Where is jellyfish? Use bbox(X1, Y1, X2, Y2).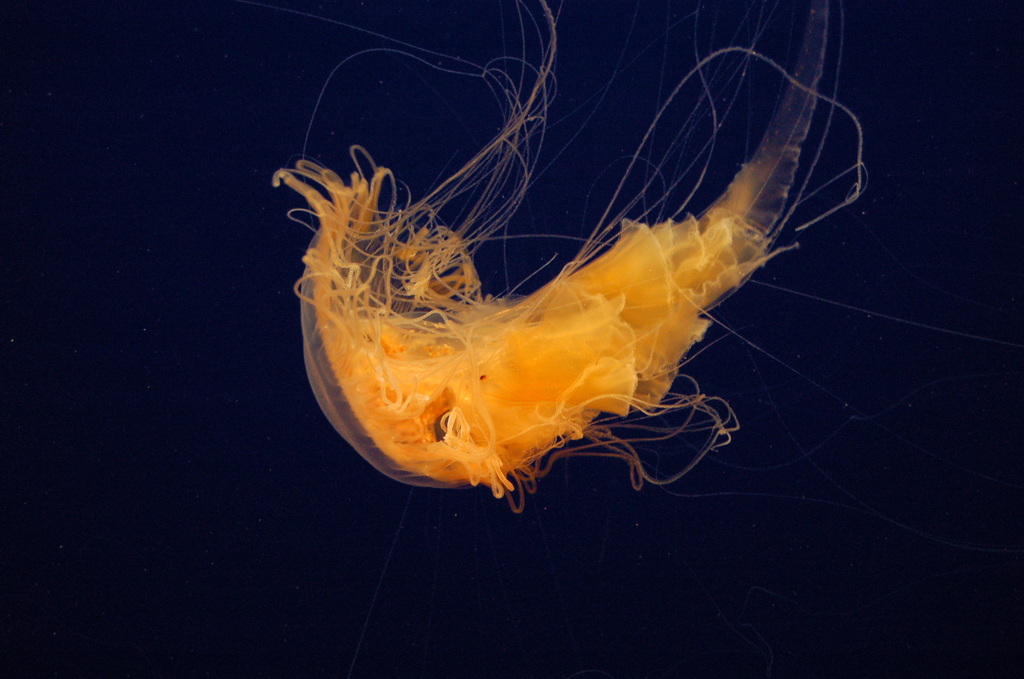
bbox(317, 32, 916, 540).
